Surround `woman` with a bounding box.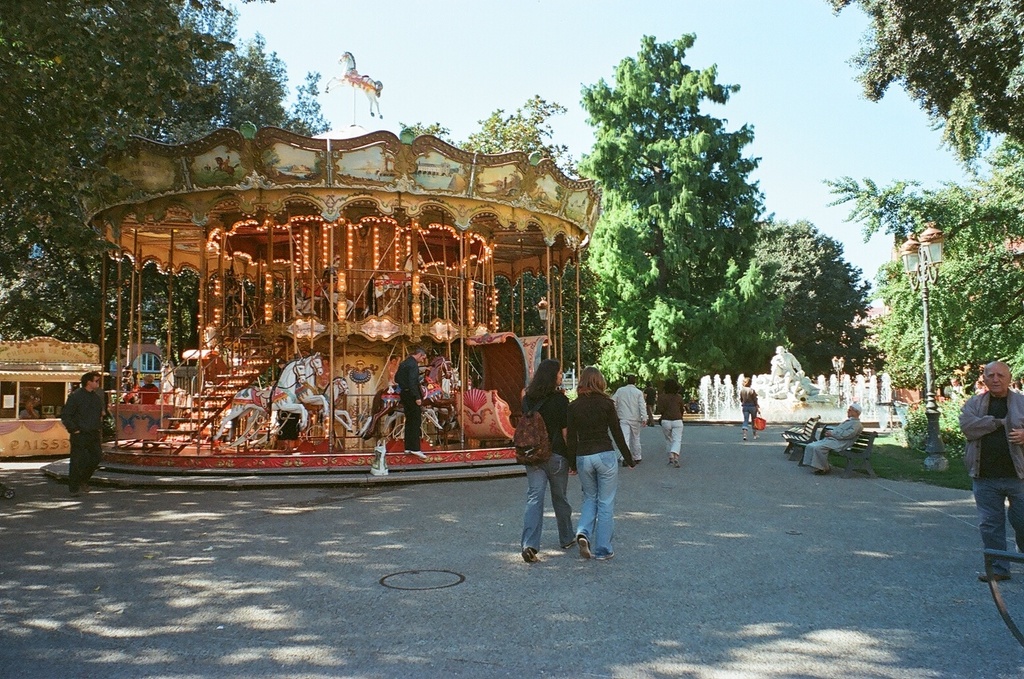
[left=974, top=379, right=988, bottom=395].
